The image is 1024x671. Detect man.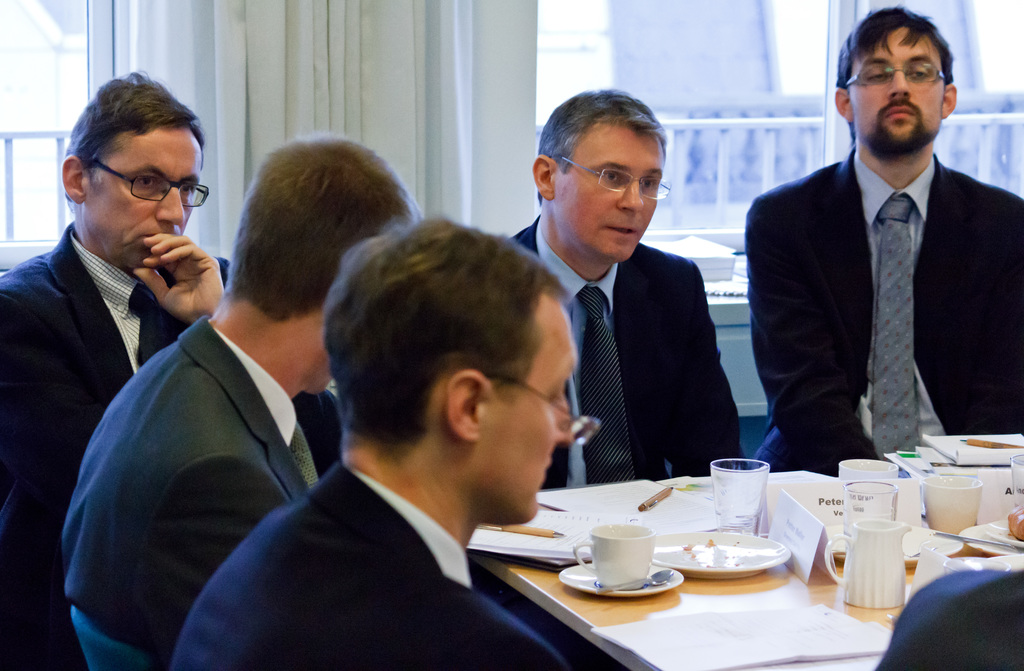
Detection: locate(0, 74, 230, 670).
